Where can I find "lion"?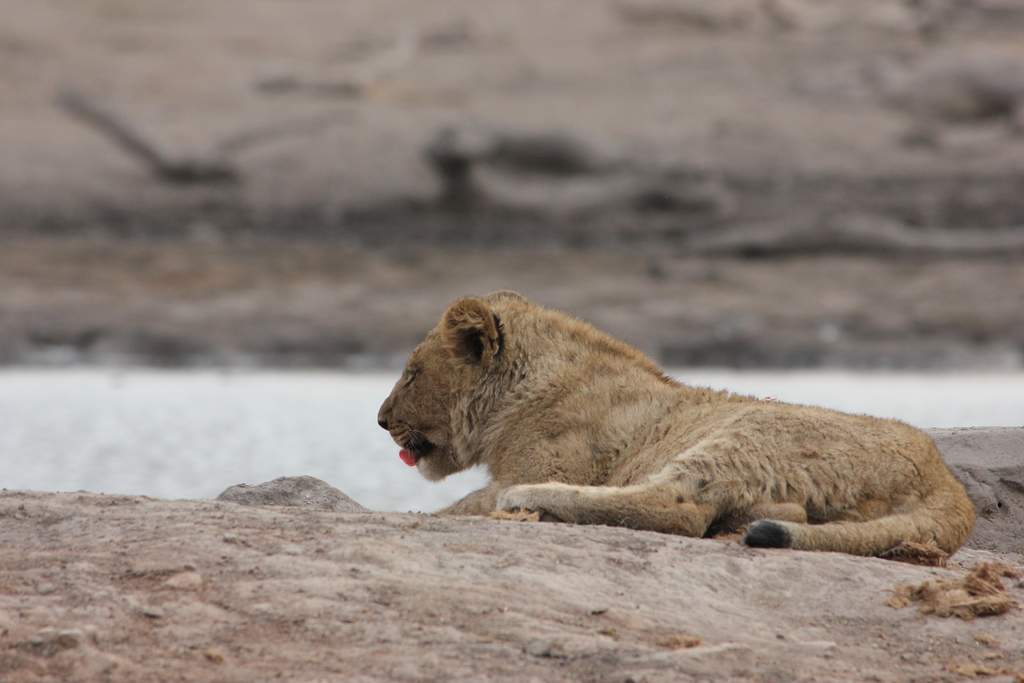
You can find it at crop(374, 286, 977, 557).
